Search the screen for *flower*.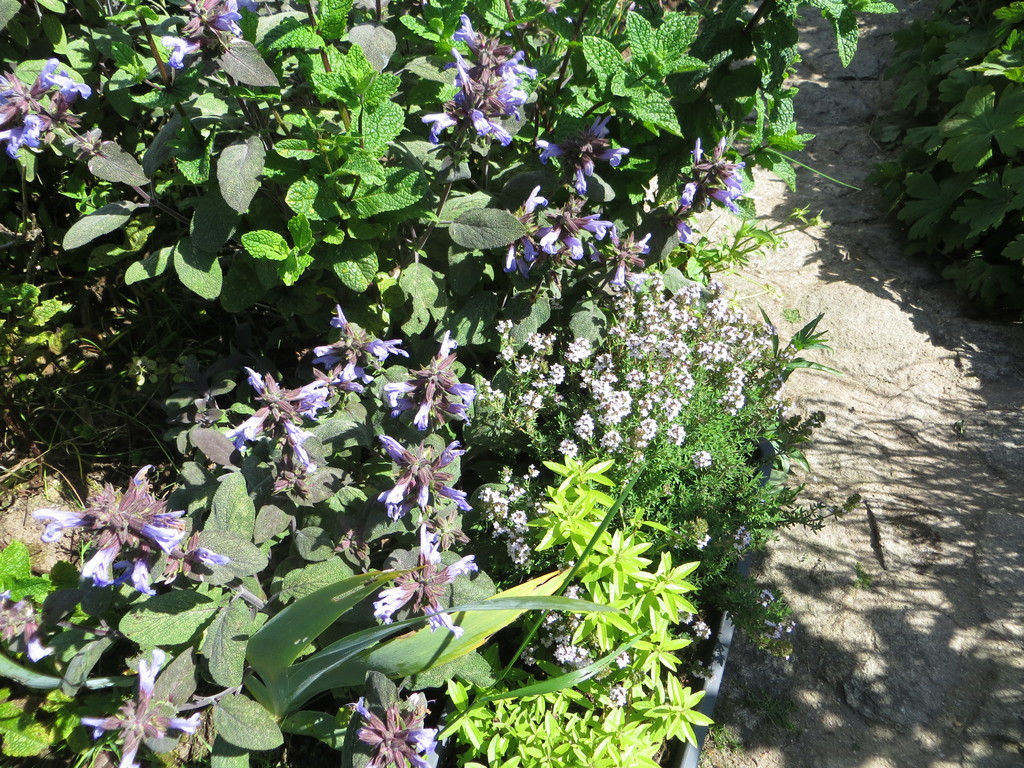
Found at bbox=(426, 553, 480, 591).
